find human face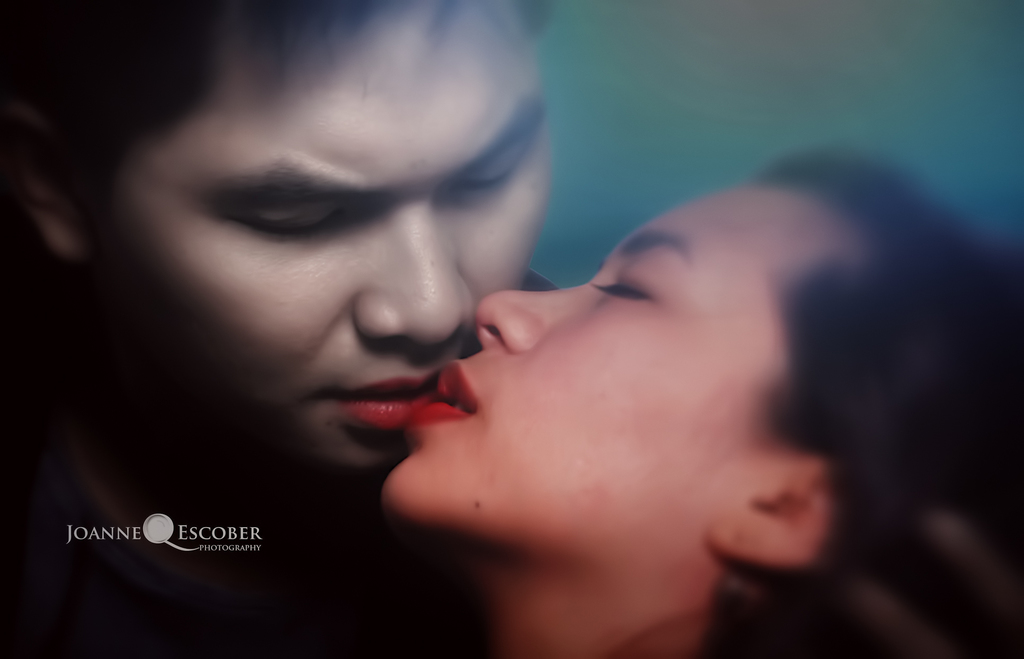
x1=102, y1=6, x2=561, y2=478
